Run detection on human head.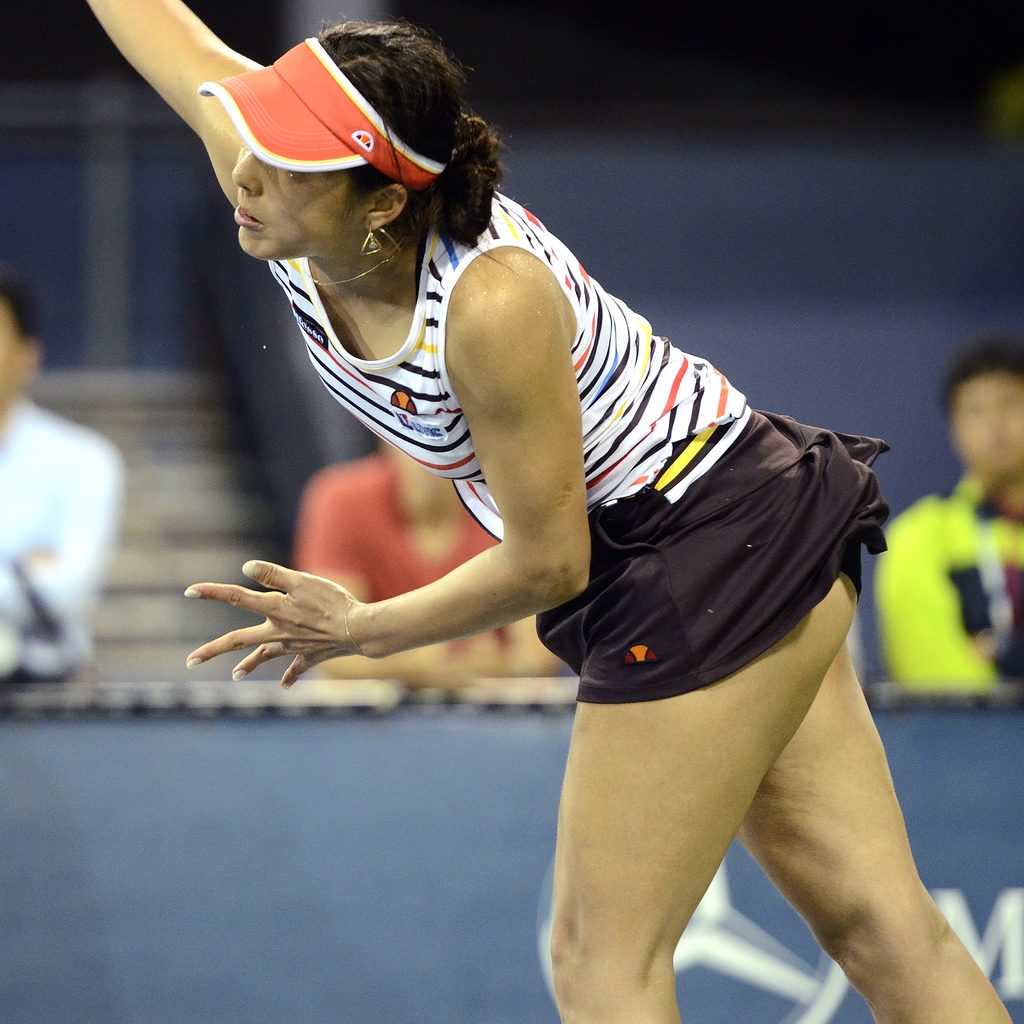
Result: 185, 14, 505, 257.
